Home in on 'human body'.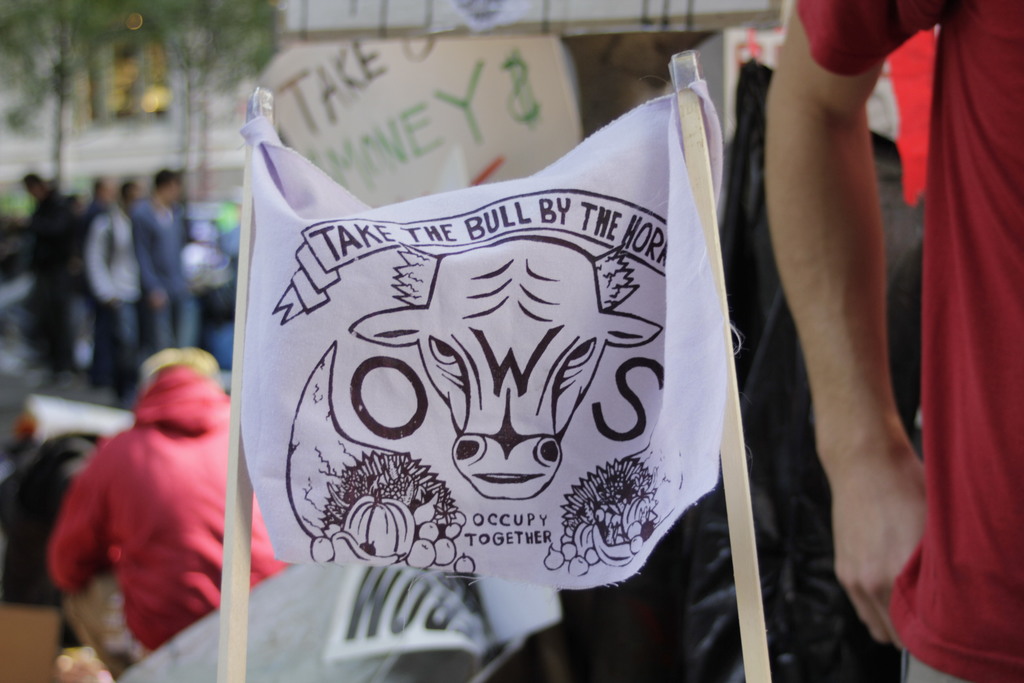
Homed in at [x1=729, y1=0, x2=980, y2=672].
